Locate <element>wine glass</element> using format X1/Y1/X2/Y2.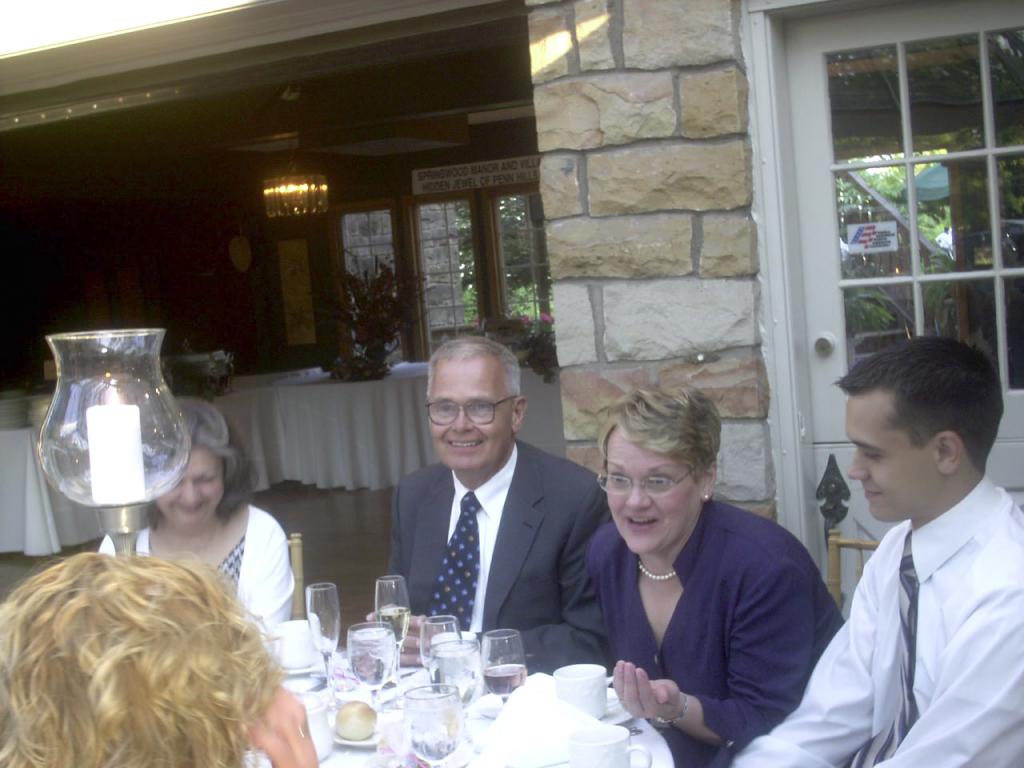
351/623/398/702.
